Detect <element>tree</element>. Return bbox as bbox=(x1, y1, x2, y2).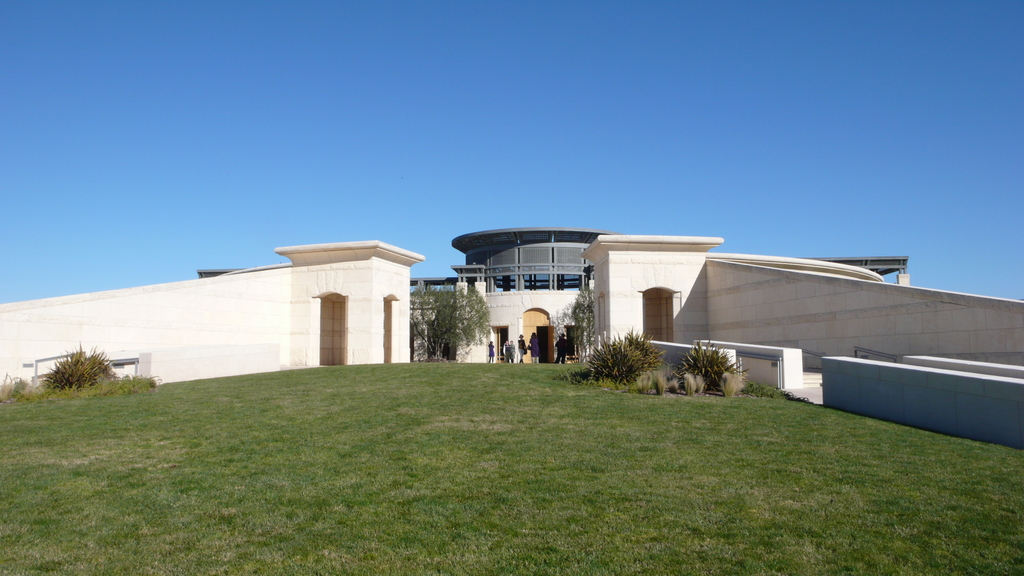
bbox=(598, 335, 645, 377).
